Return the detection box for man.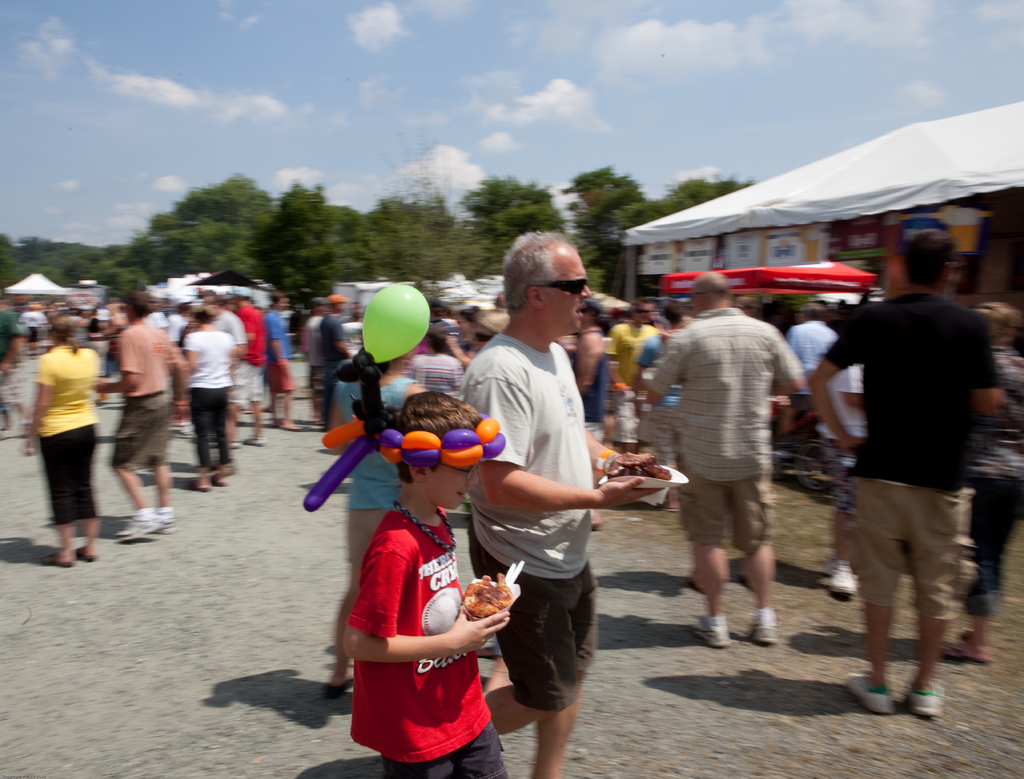
(460,229,635,772).
